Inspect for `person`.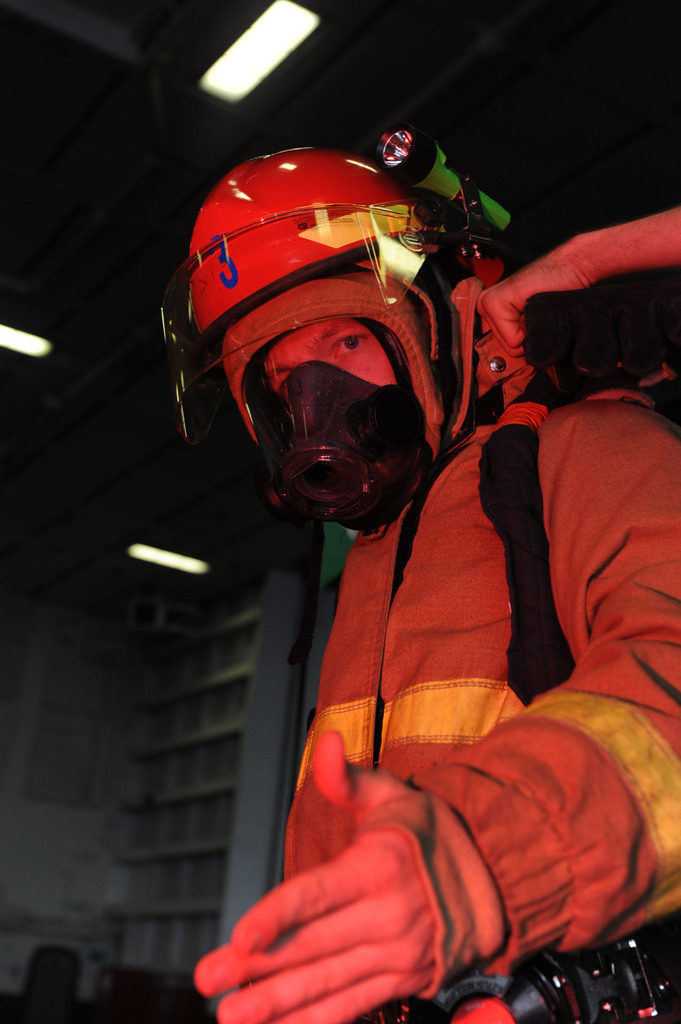
Inspection: crop(173, 172, 636, 1023).
